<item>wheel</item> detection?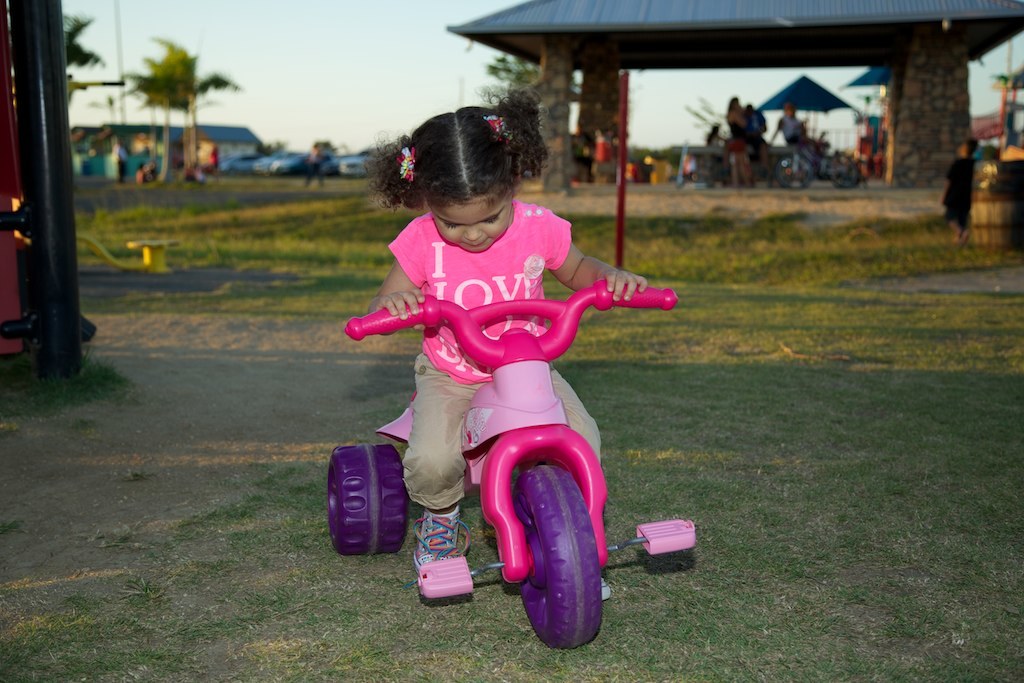
507, 466, 606, 654
